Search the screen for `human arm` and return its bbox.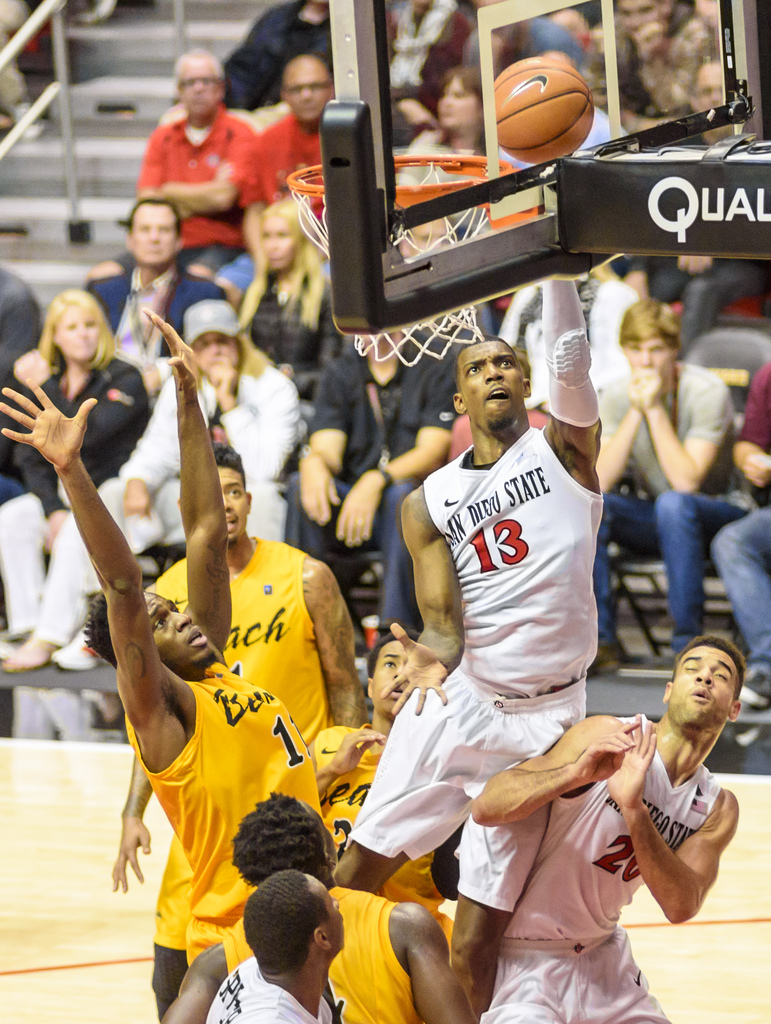
Found: [459,708,643,830].
